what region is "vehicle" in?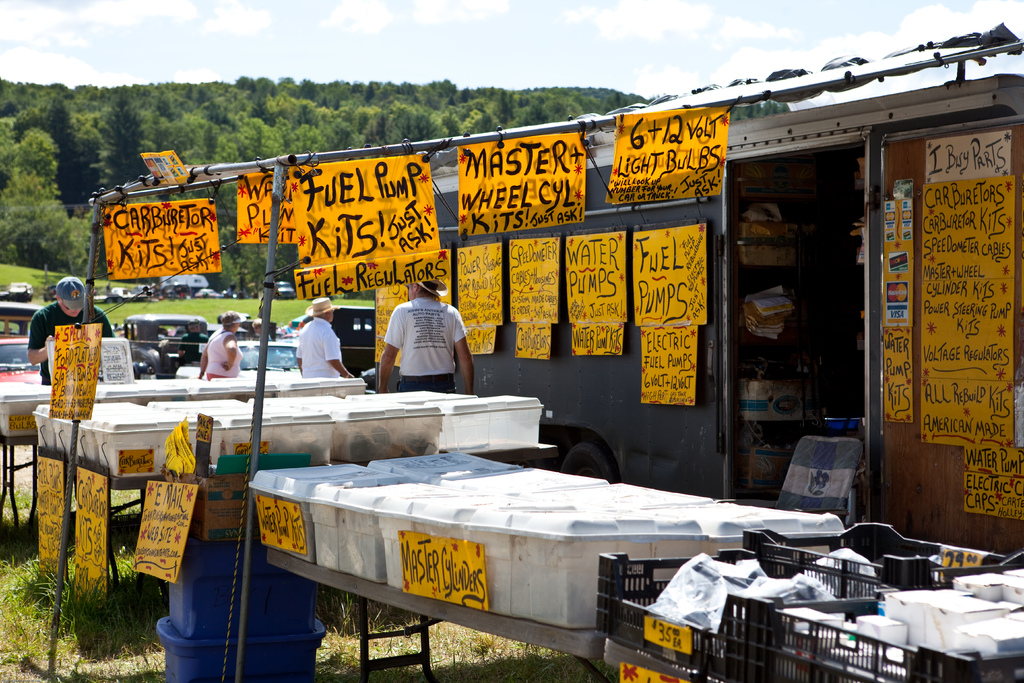
<box>332,304,377,384</box>.
